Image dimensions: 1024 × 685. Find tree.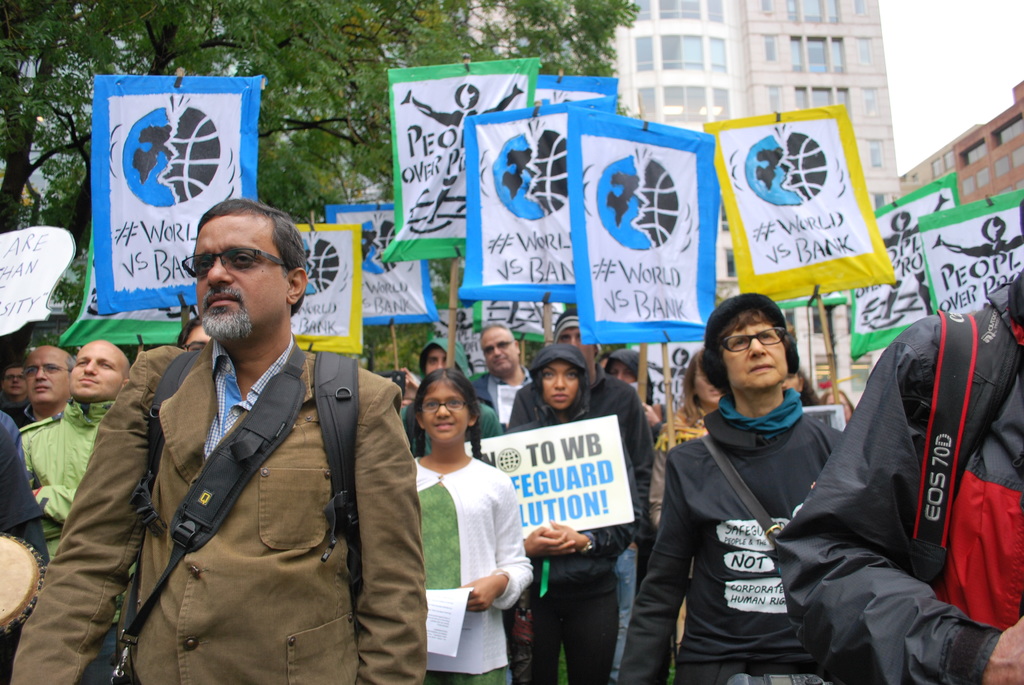
rect(0, 0, 639, 330).
